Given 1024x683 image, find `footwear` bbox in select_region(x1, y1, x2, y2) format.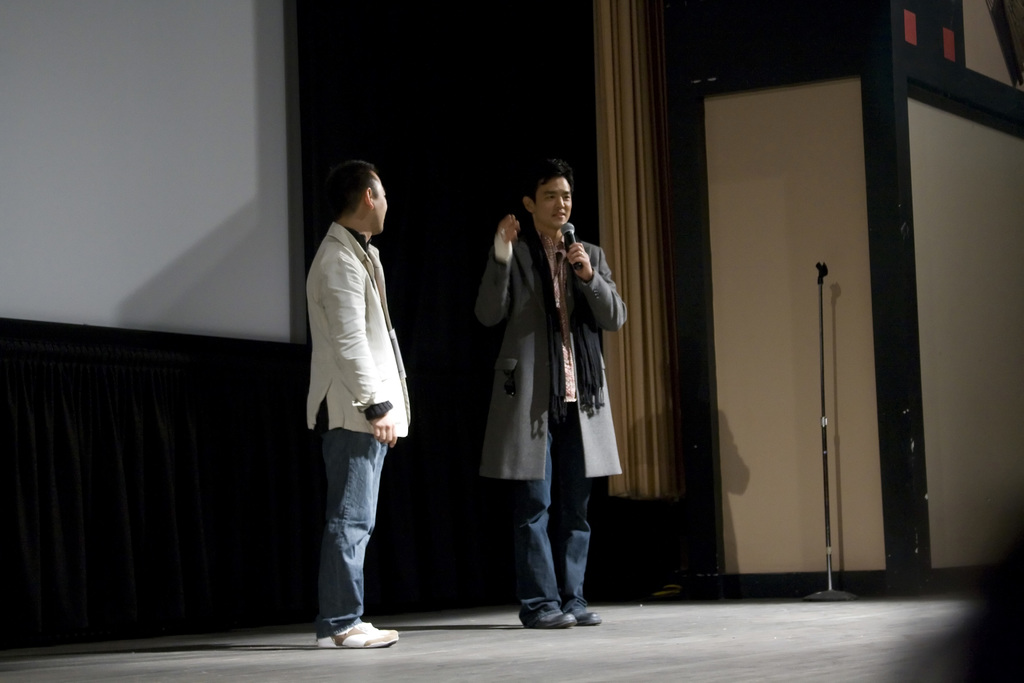
select_region(540, 609, 580, 630).
